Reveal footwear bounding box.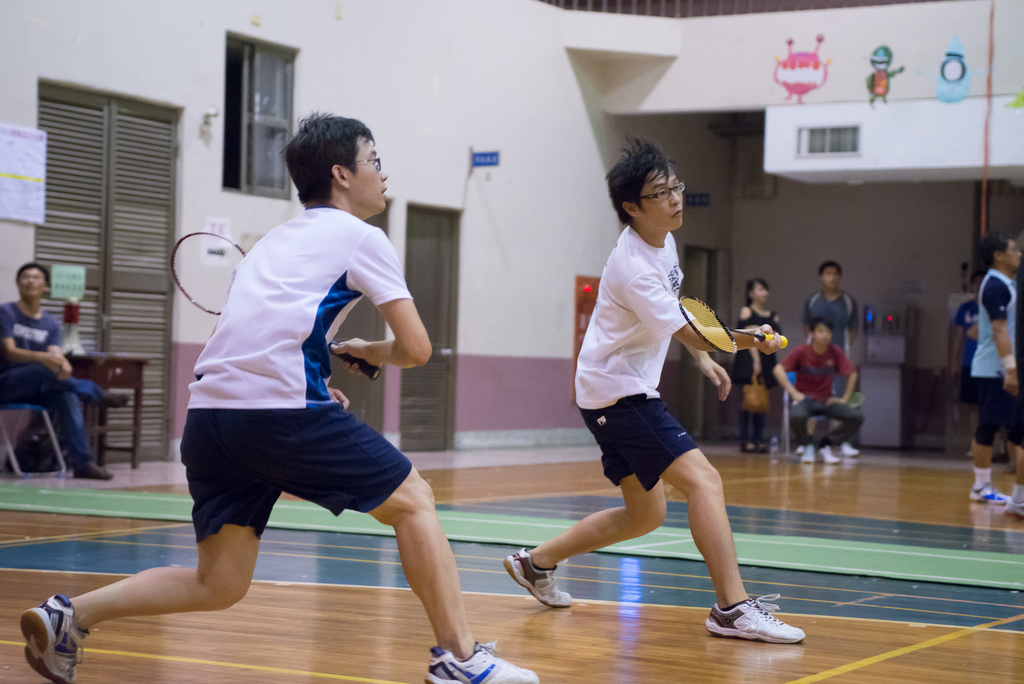
Revealed: BBox(88, 389, 138, 411).
